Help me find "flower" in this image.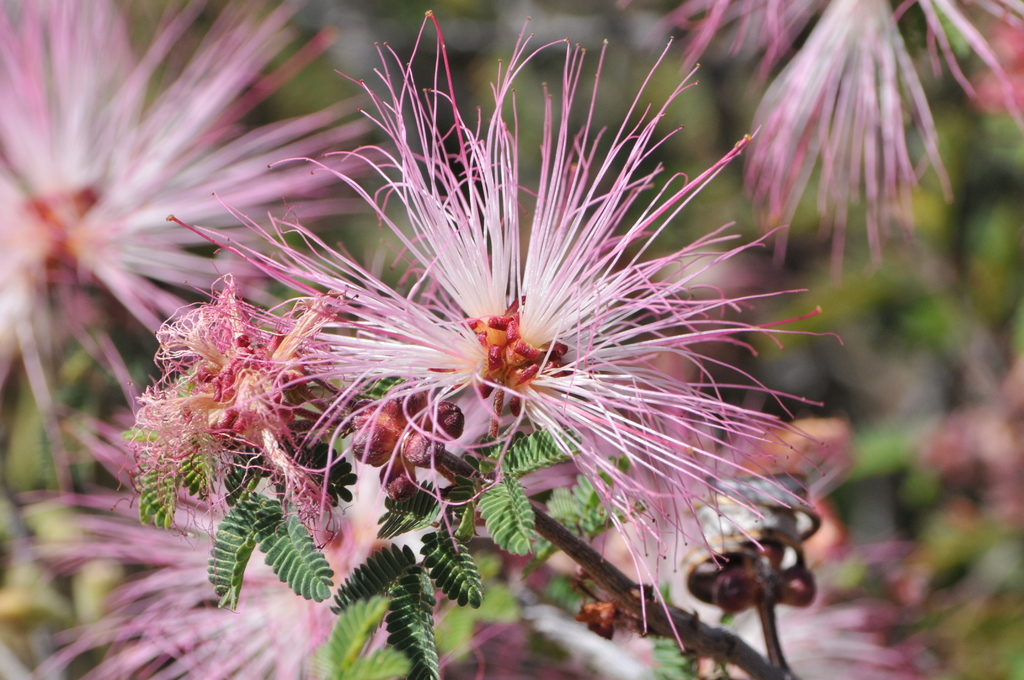
Found it: Rect(0, 1, 403, 498).
